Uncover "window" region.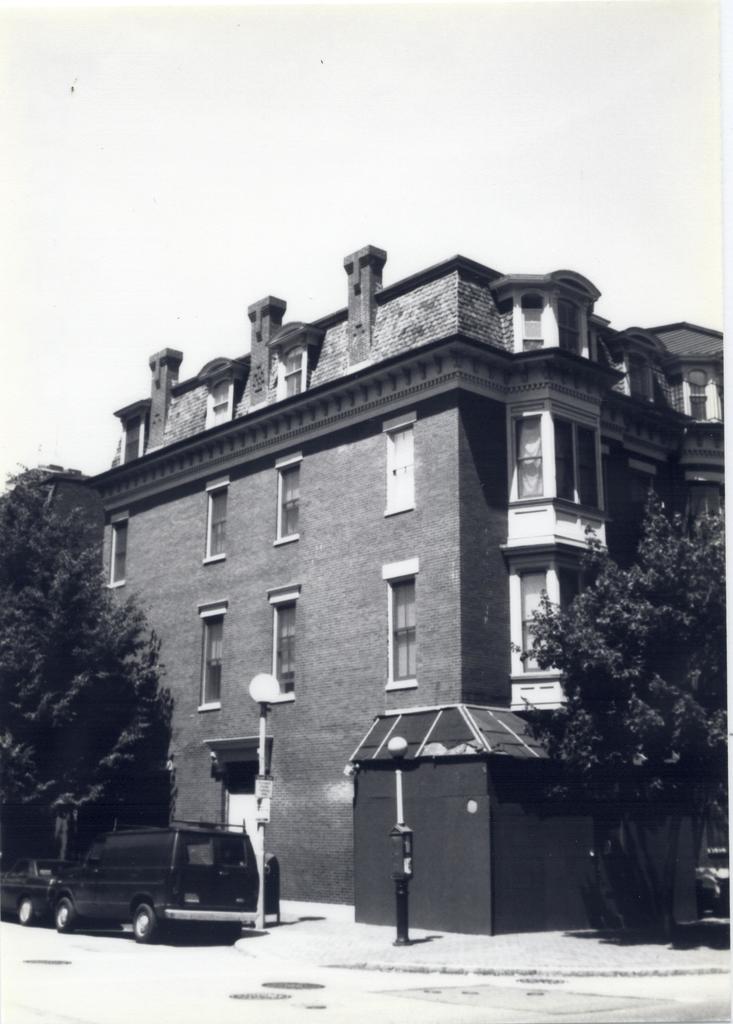
Uncovered: rect(110, 511, 124, 590).
